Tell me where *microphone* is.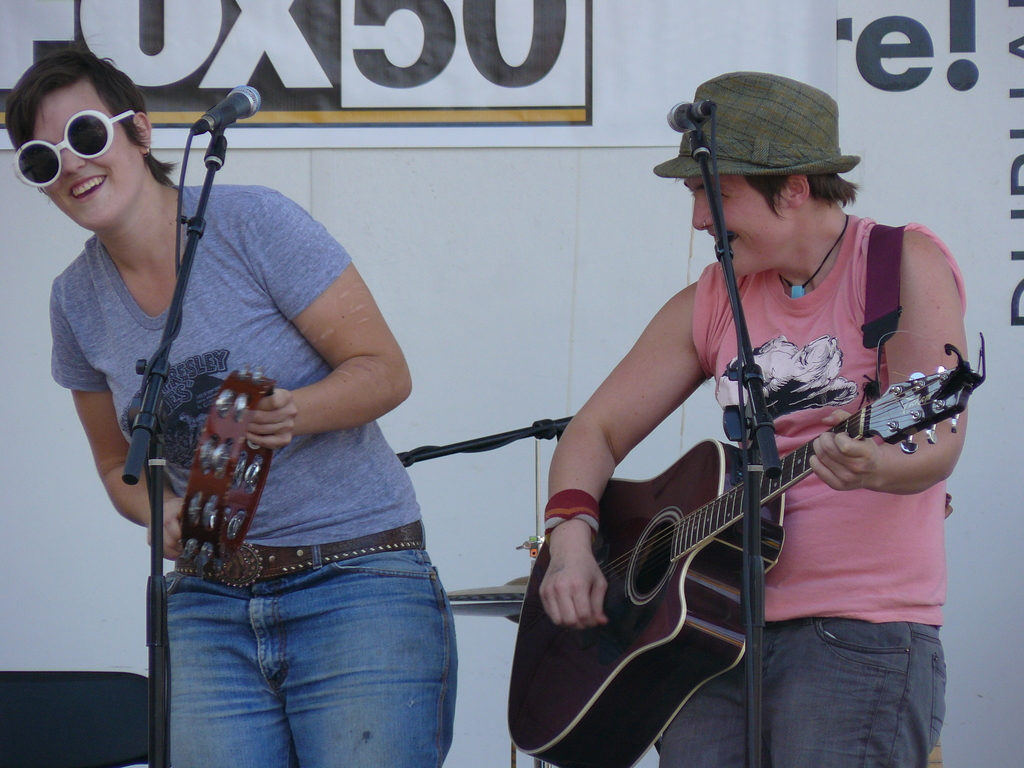
*microphone* is at (167,72,257,144).
